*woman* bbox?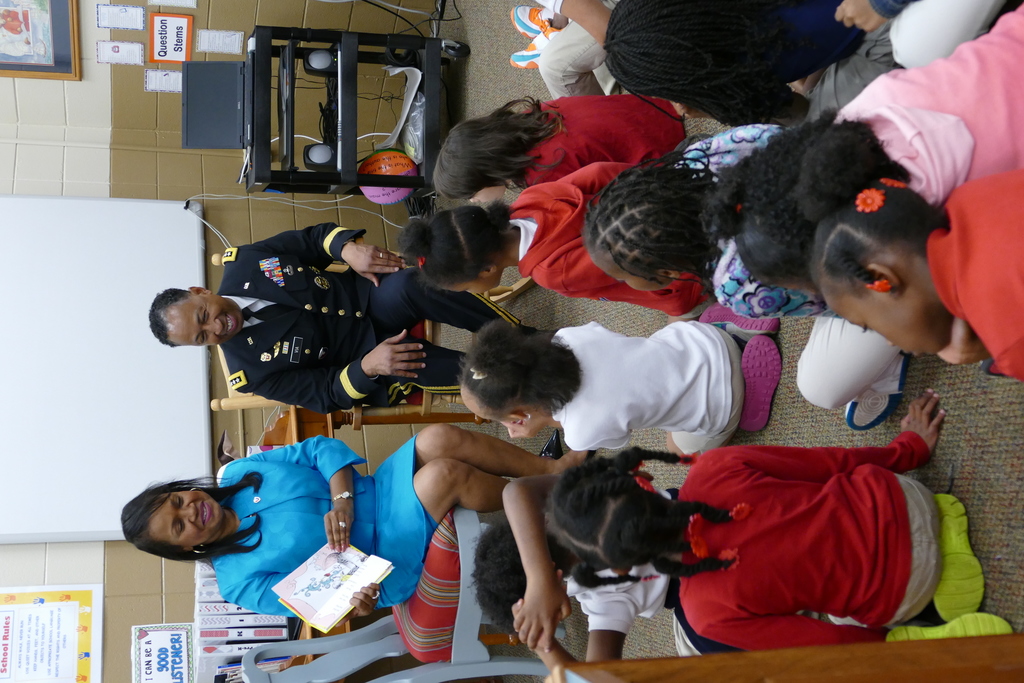
<box>117,425,589,616</box>
